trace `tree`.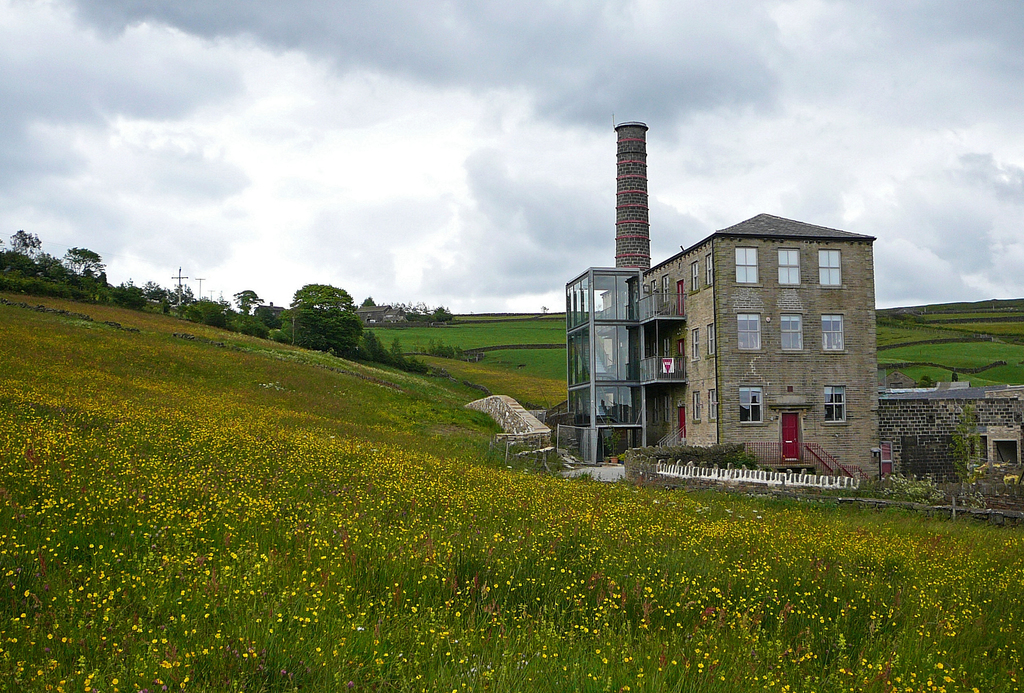
Traced to locate(227, 286, 264, 317).
